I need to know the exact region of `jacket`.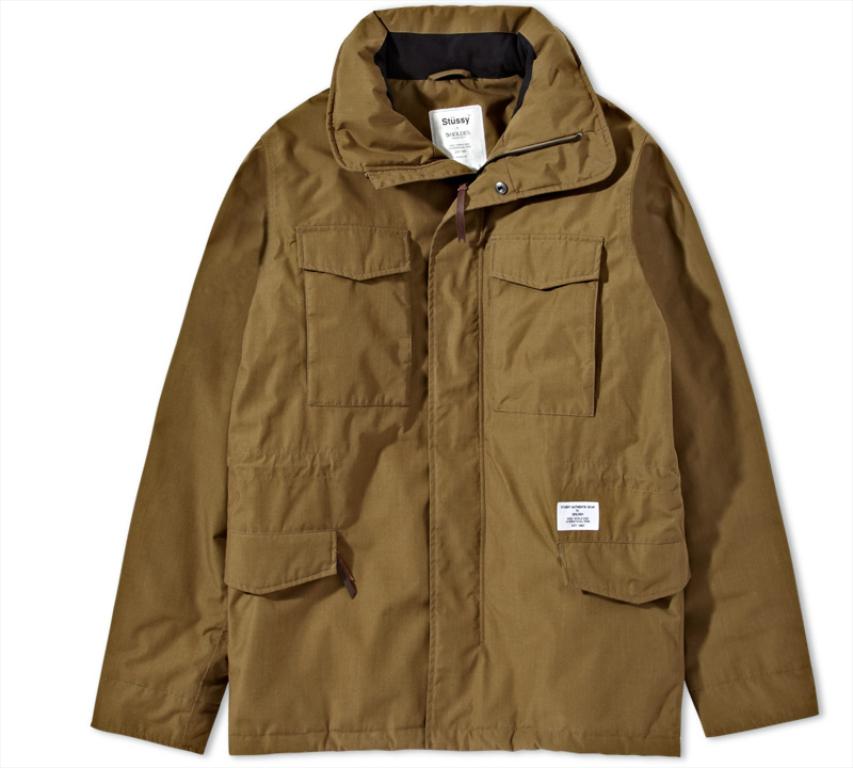
Region: <box>88,0,810,767</box>.
